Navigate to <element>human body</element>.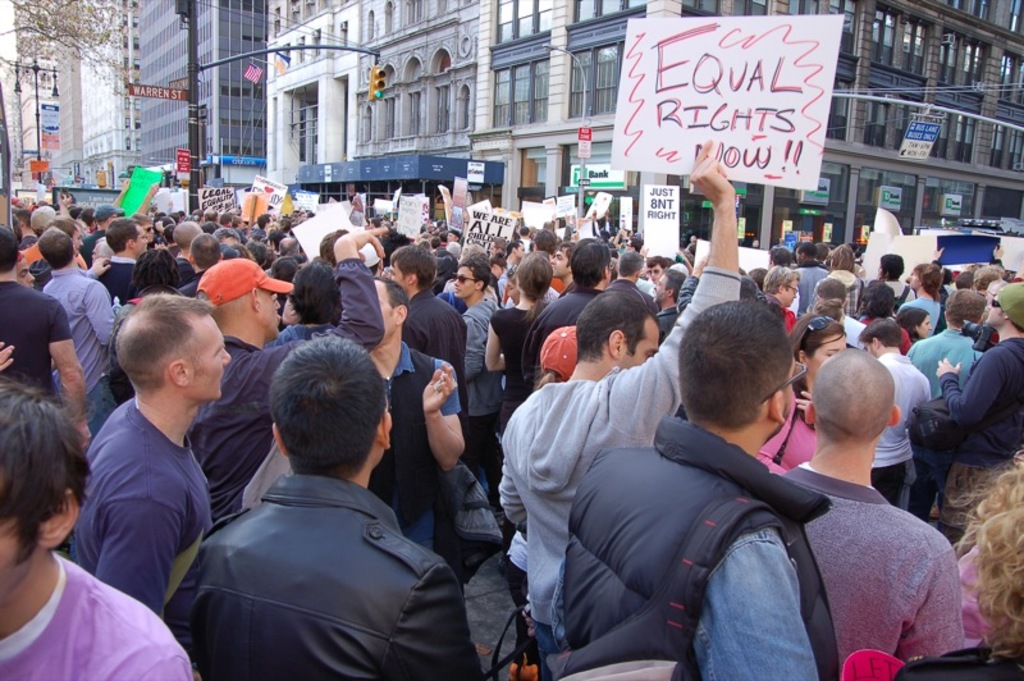
Navigation target: bbox=[161, 344, 479, 680].
